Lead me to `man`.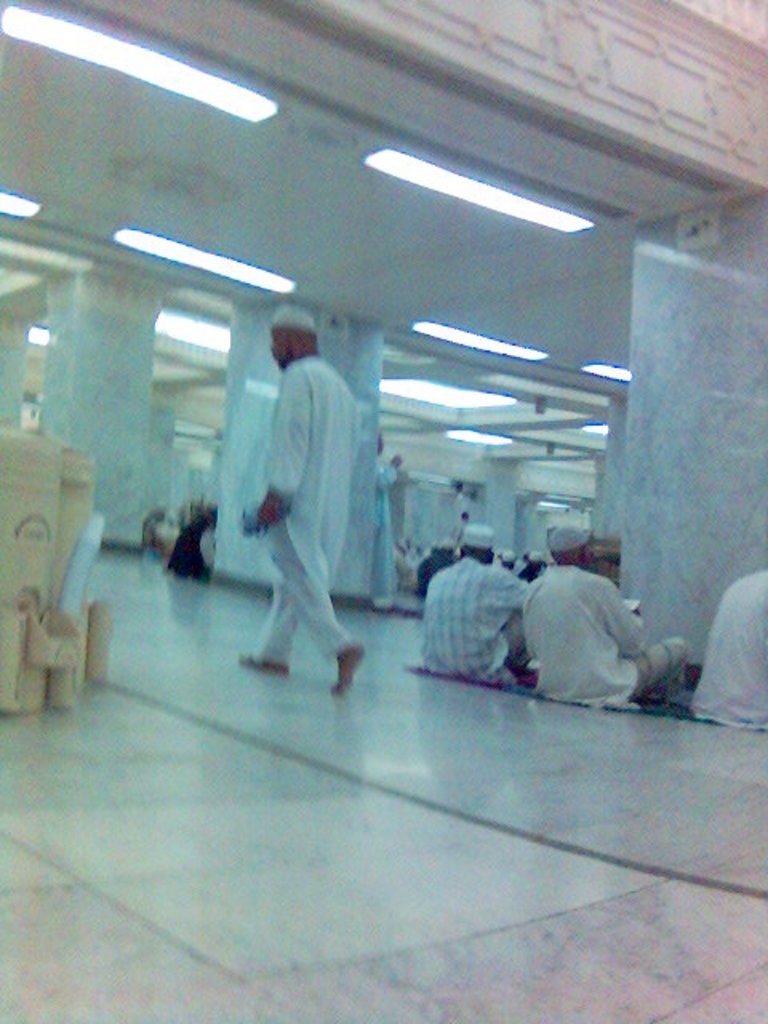
Lead to crop(520, 512, 688, 710).
